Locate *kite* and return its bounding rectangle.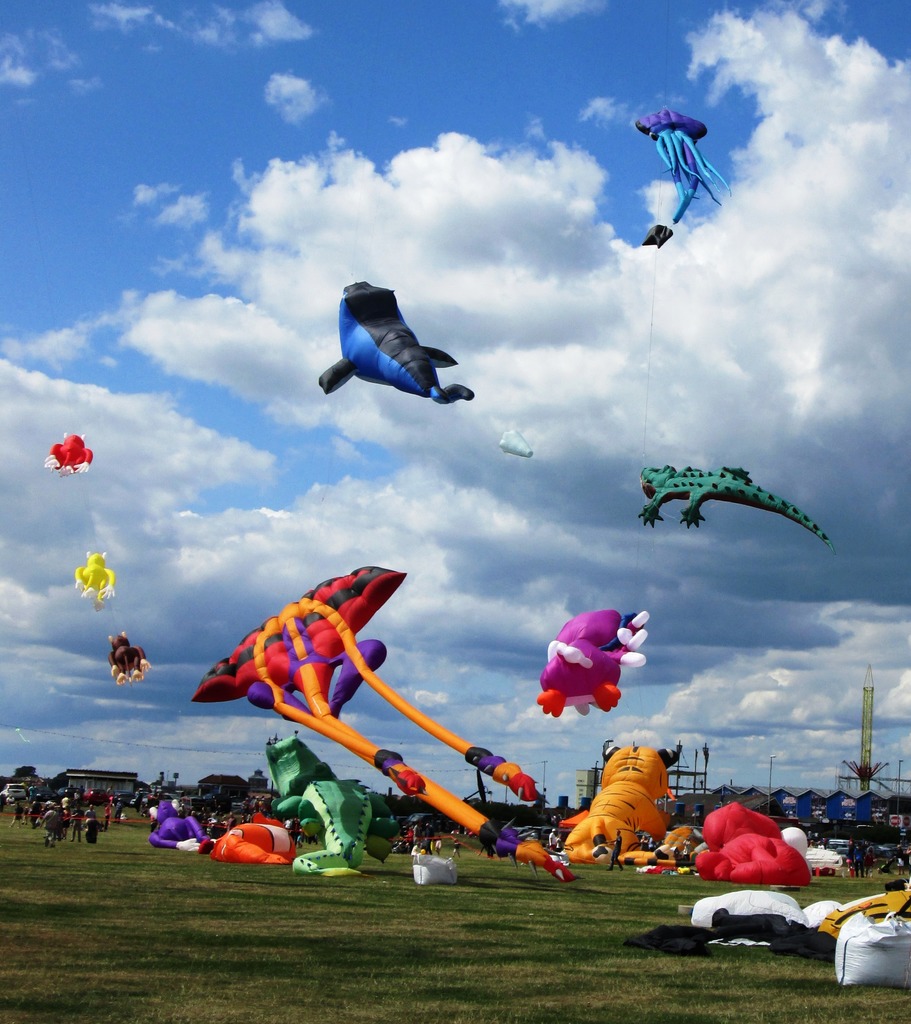
143 796 213 856.
